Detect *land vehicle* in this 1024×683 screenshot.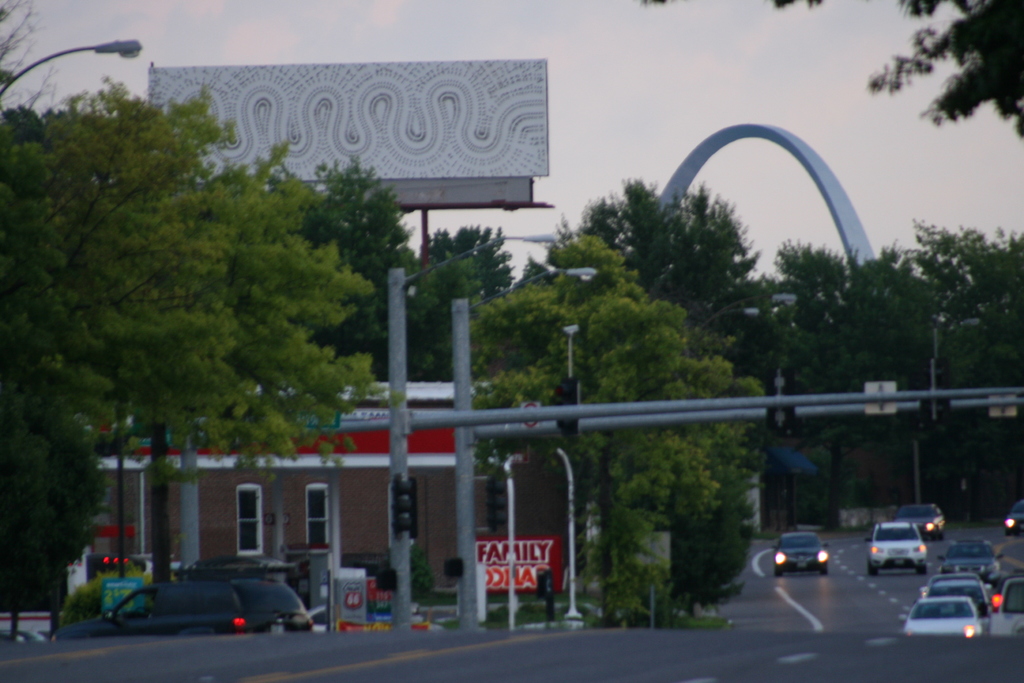
Detection: 1005,500,1023,539.
